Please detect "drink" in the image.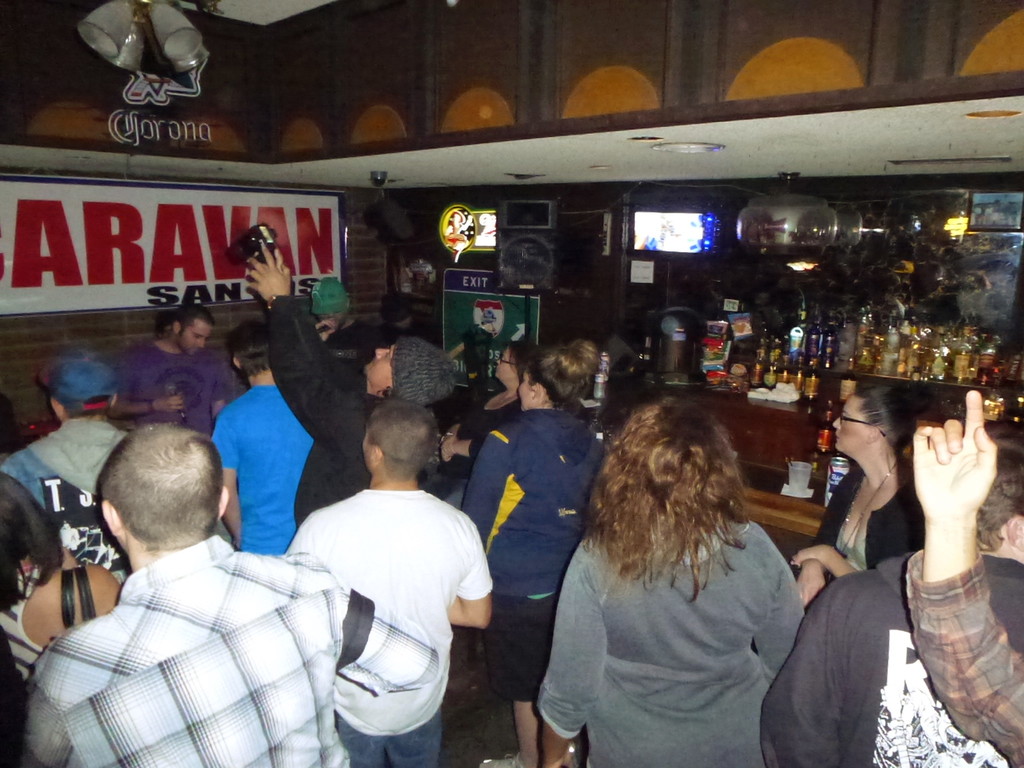
838/358/854/409.
